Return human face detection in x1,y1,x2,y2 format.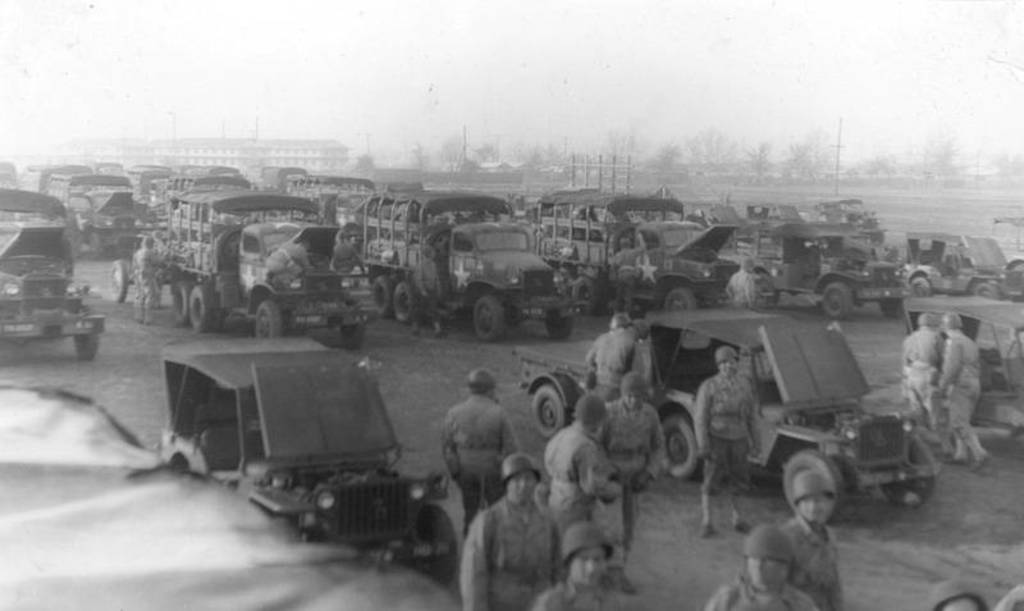
511,474,536,503.
